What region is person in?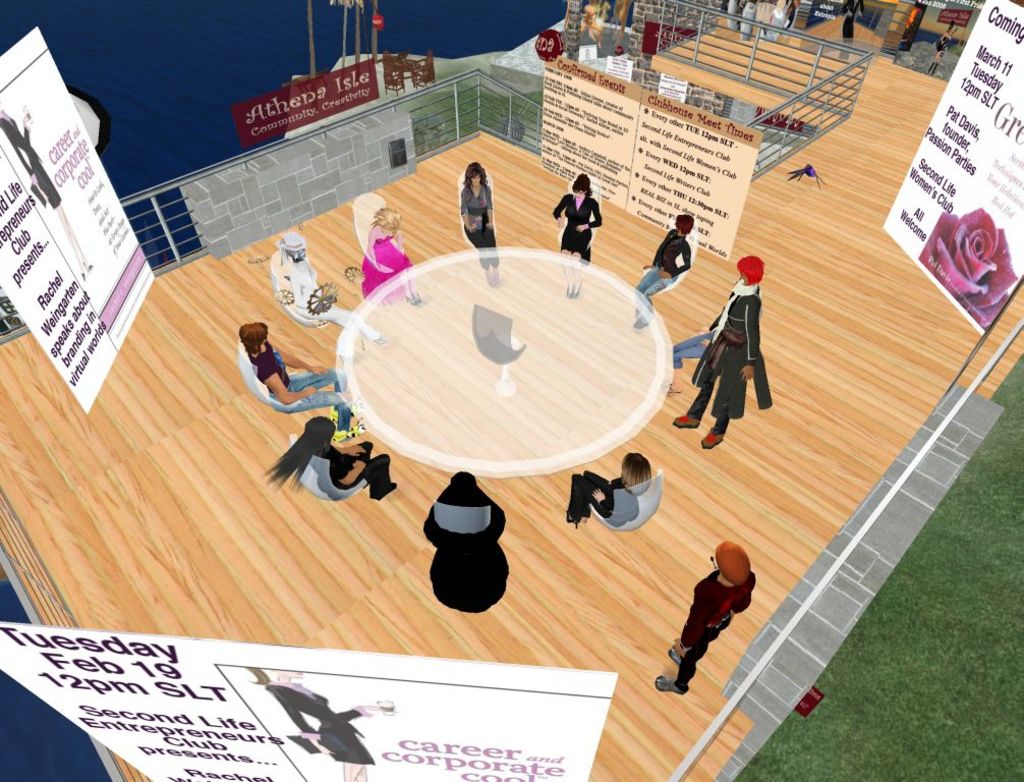
[x1=265, y1=230, x2=385, y2=354].
